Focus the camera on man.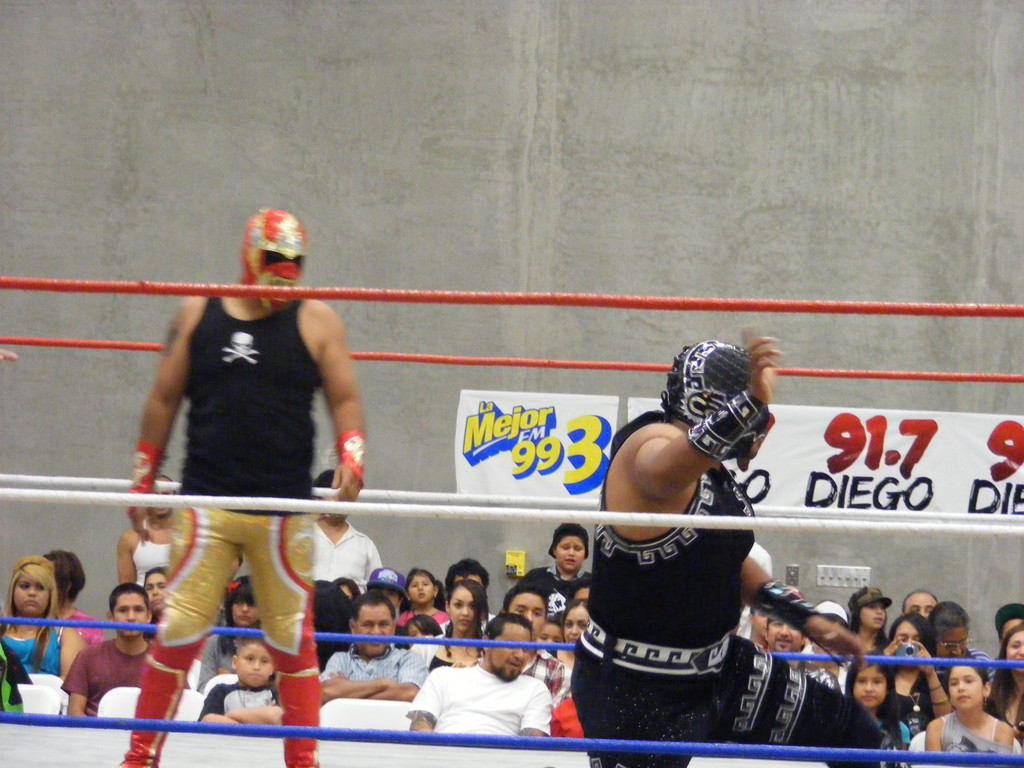
Focus region: <bbox>307, 476, 389, 595</bbox>.
